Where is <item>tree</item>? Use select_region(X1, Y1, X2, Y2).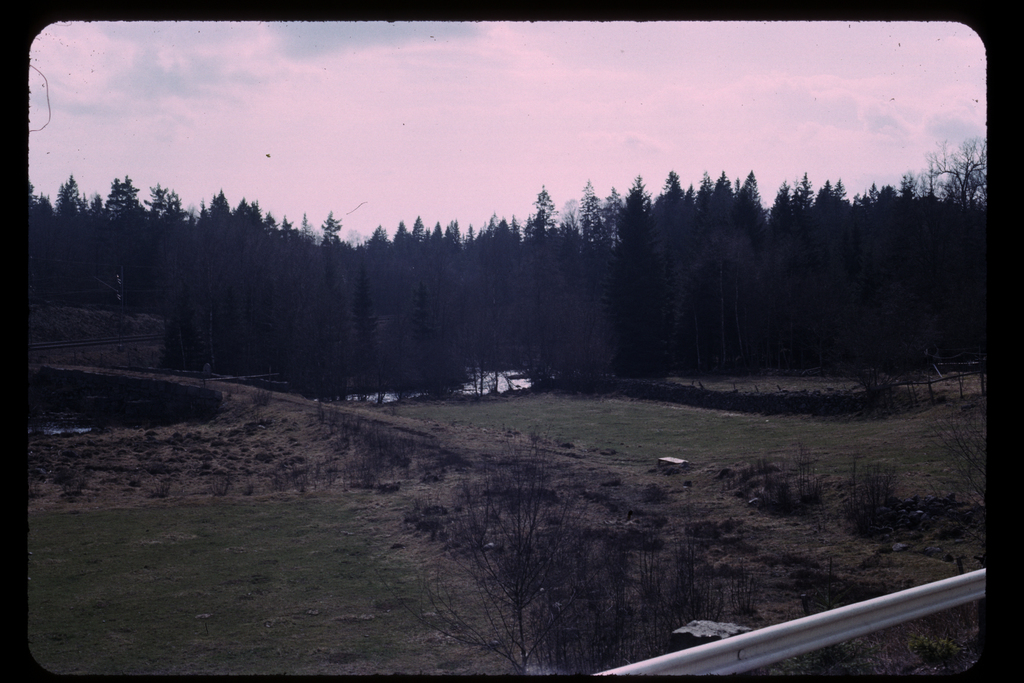
select_region(253, 231, 298, 321).
